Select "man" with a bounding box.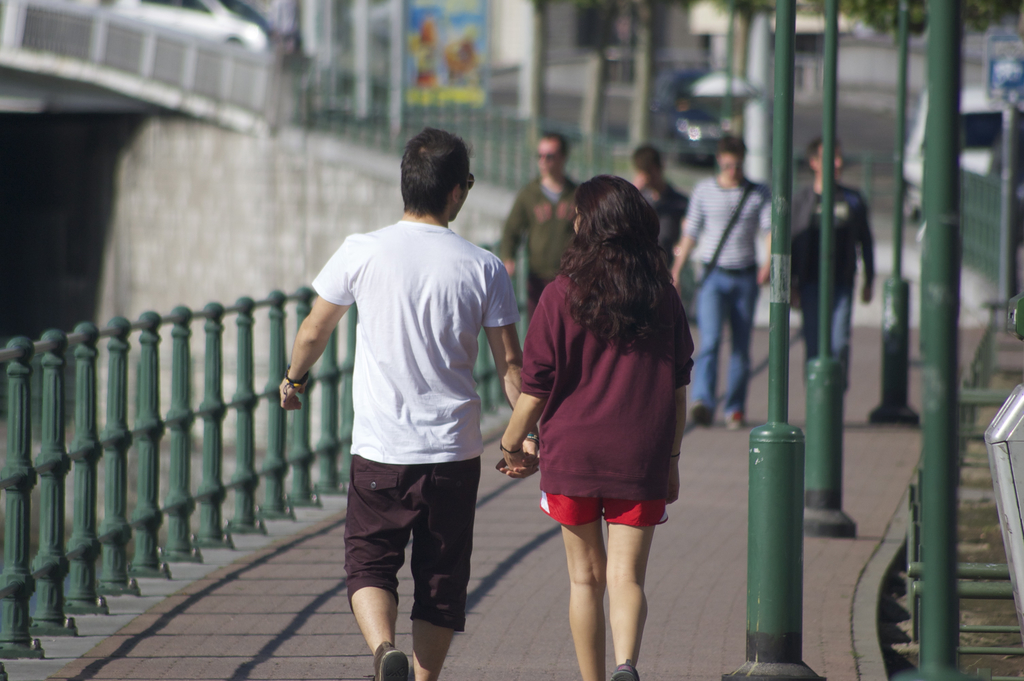
<region>627, 144, 689, 273</region>.
